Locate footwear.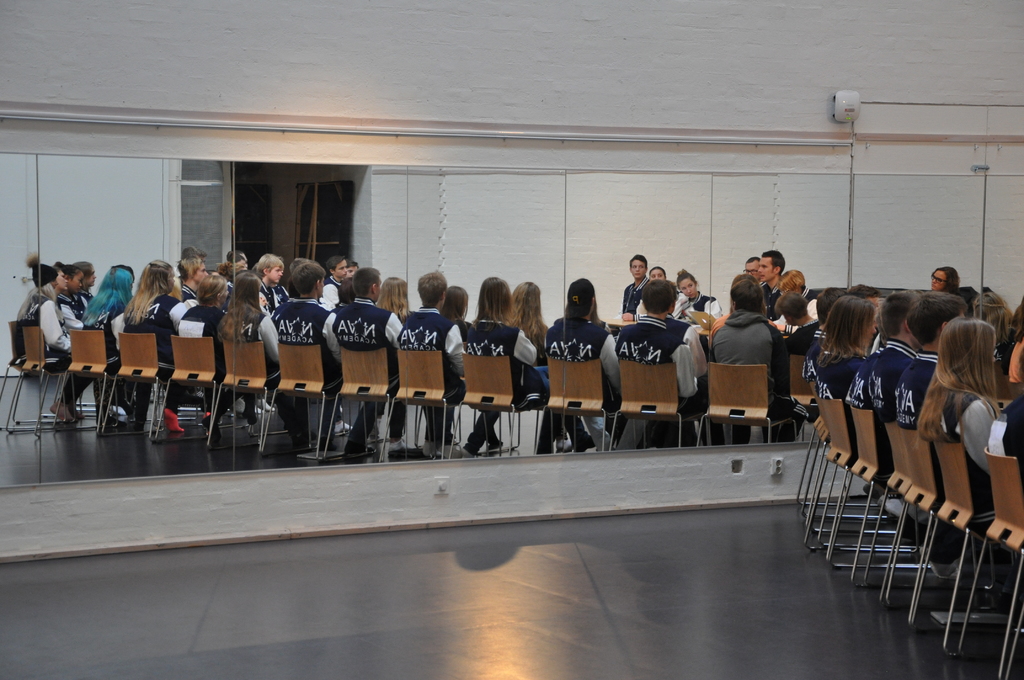
Bounding box: left=335, top=419, right=354, bottom=433.
